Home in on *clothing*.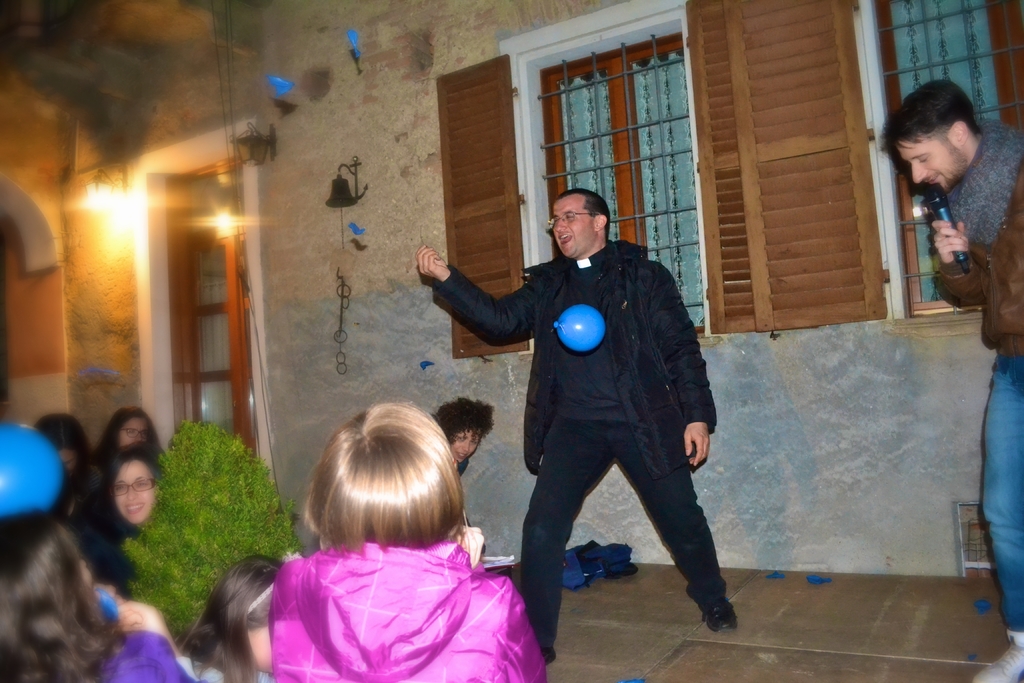
Homed in at l=439, t=236, r=723, b=657.
